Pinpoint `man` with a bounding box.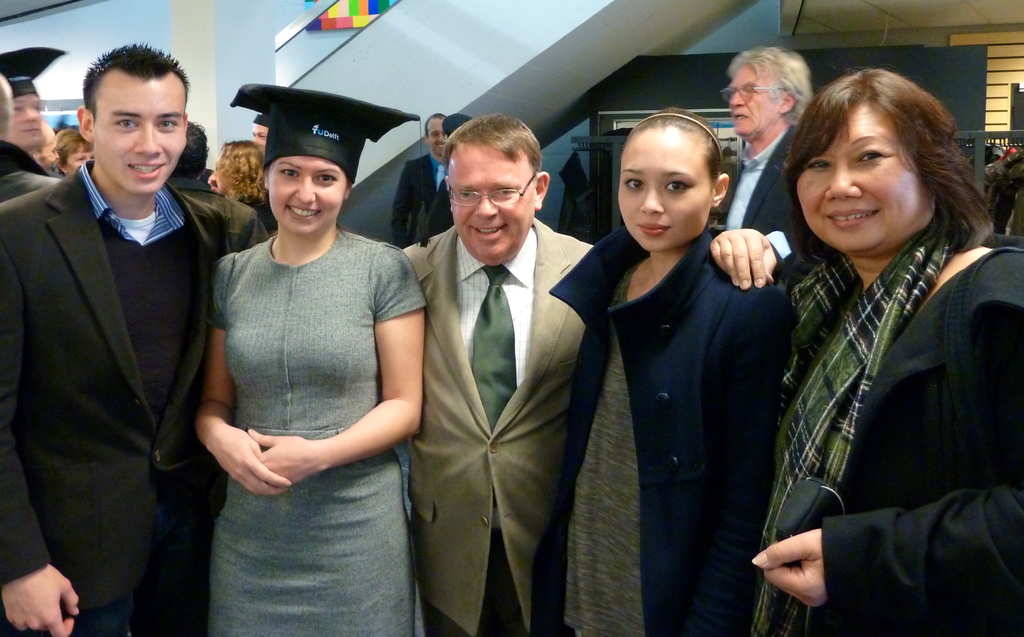
x1=250, y1=106, x2=272, y2=144.
